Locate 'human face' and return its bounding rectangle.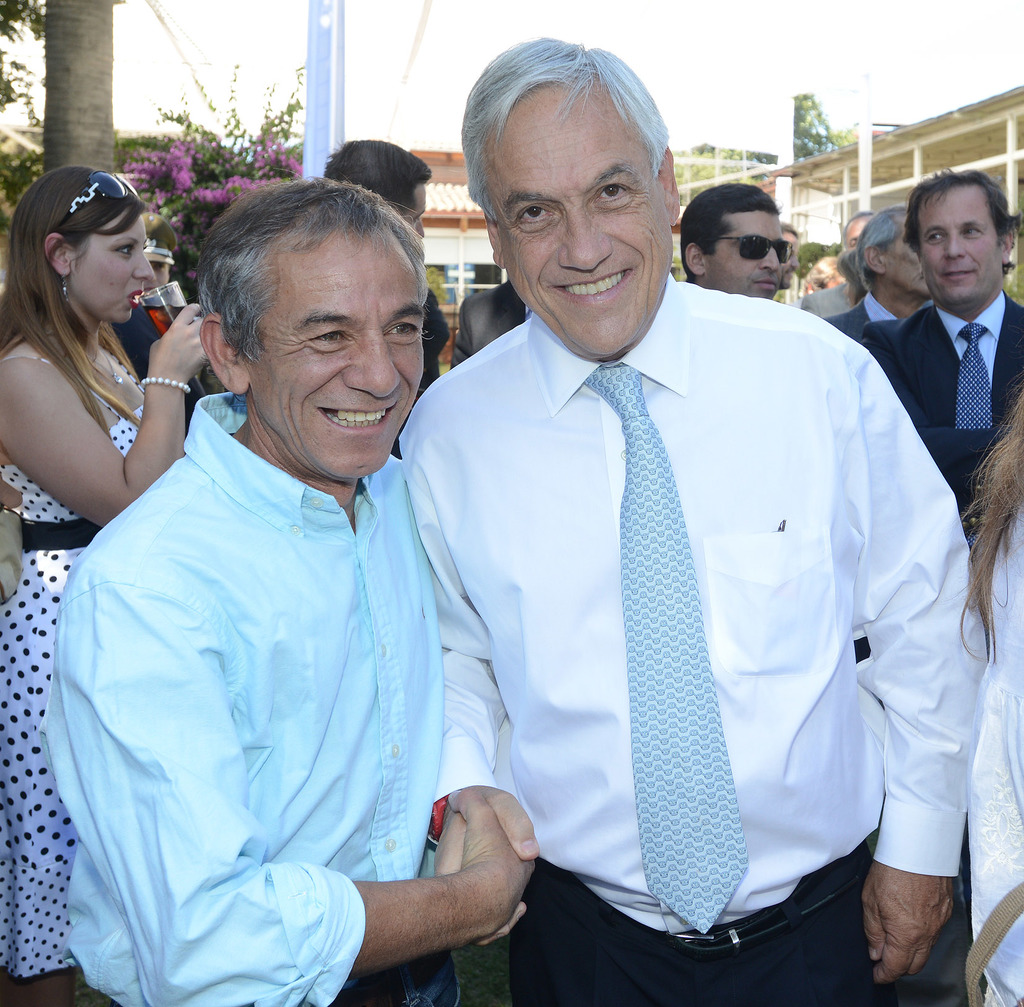
pyautogui.locateOnScreen(708, 213, 789, 300).
